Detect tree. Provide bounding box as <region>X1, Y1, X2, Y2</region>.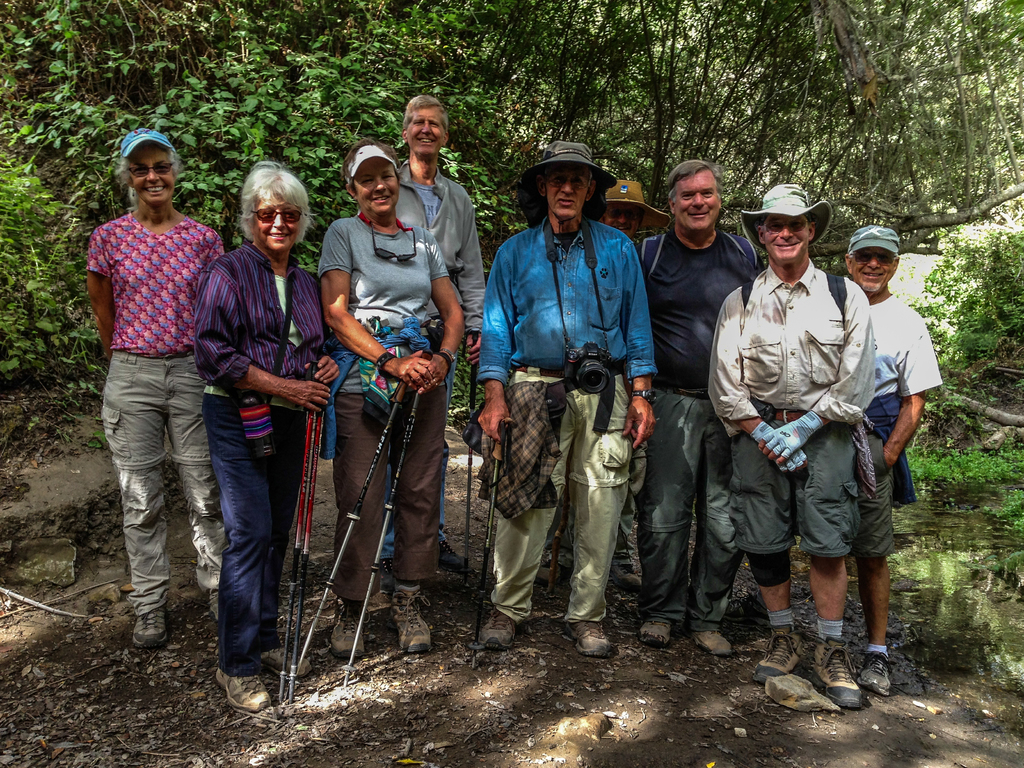
<region>0, 0, 1023, 512</region>.
